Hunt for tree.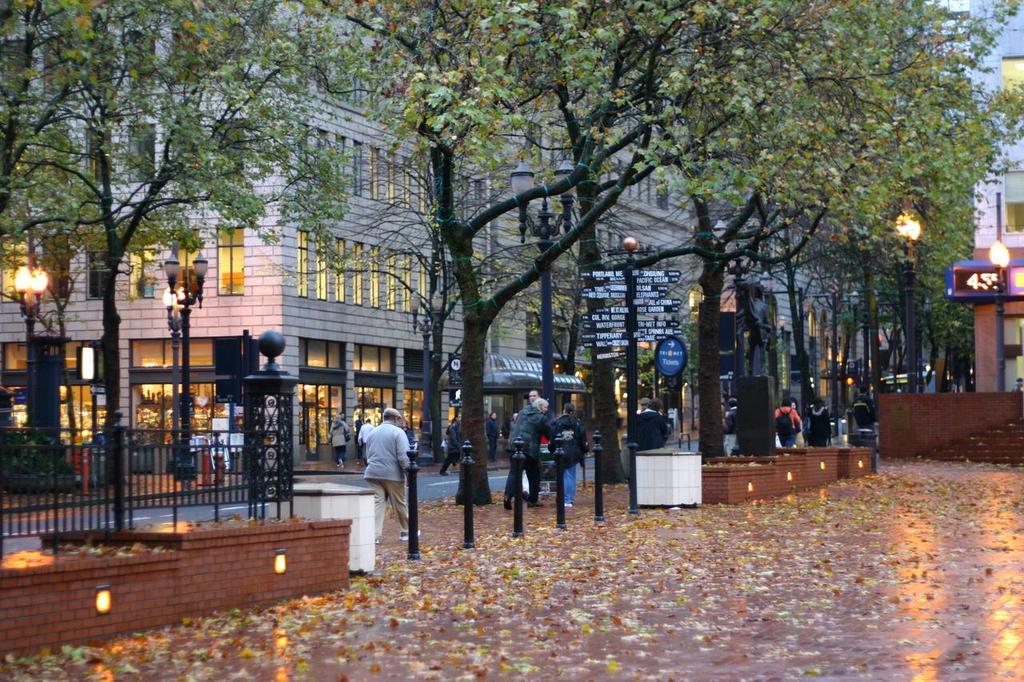
Hunted down at select_region(679, 0, 910, 459).
